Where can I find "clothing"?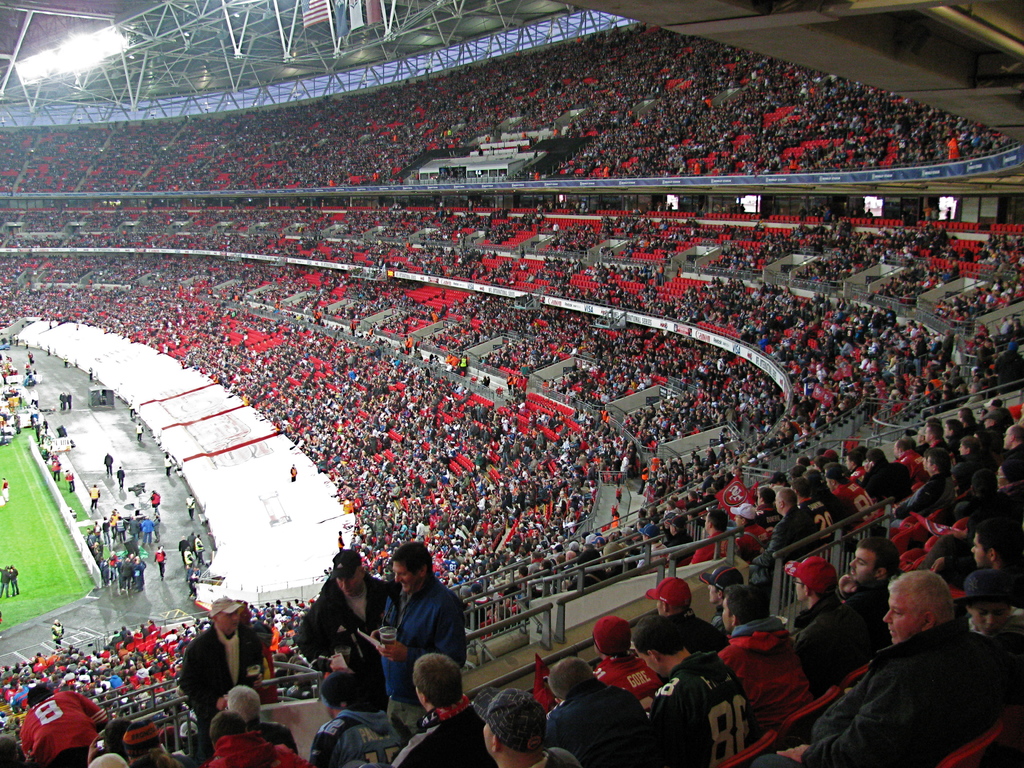
You can find it at l=15, t=700, r=140, b=767.
